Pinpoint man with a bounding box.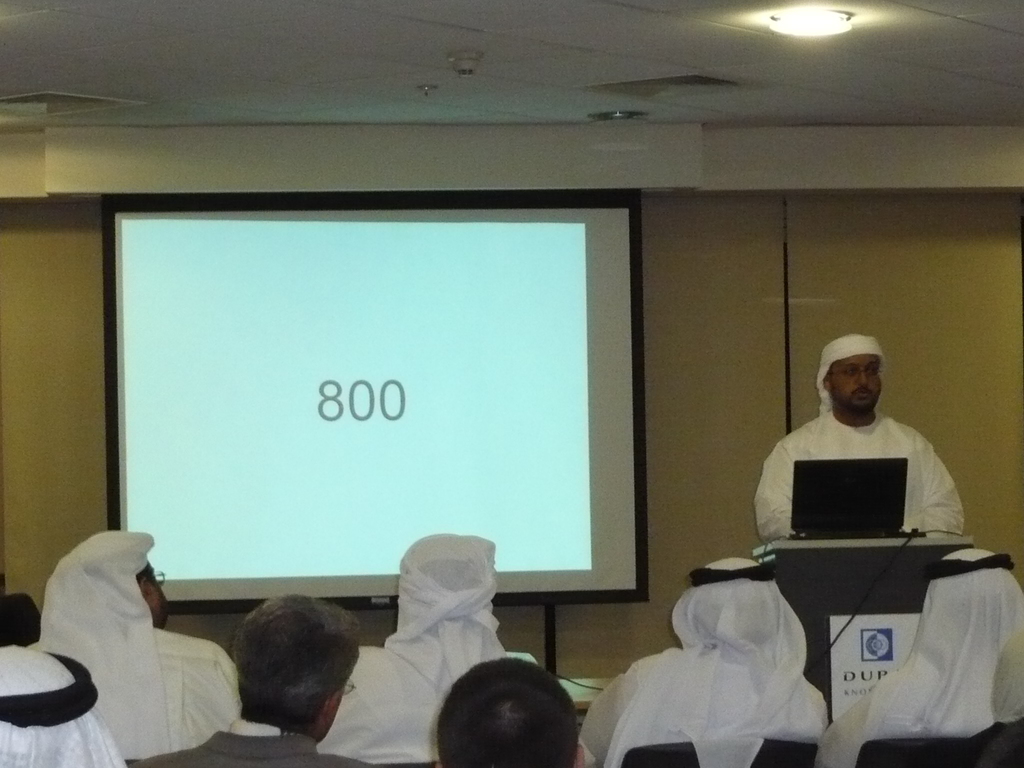
left=128, top=598, right=359, bottom=767.
